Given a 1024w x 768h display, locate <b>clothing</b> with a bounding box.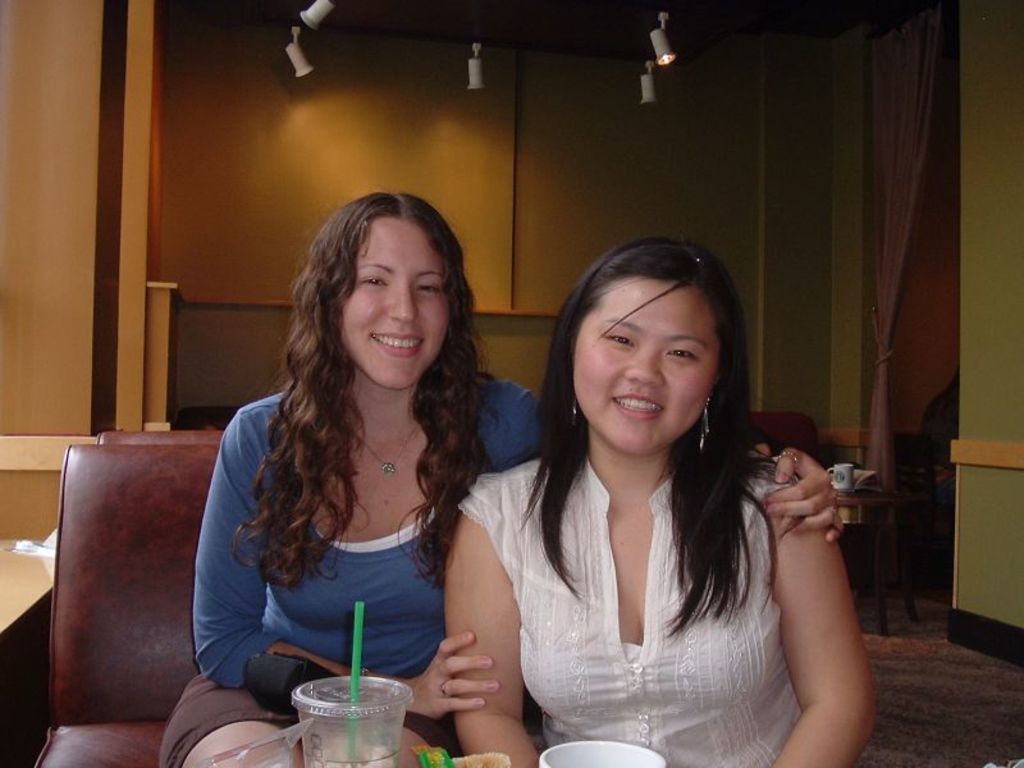
Located: bbox=(161, 371, 548, 767).
